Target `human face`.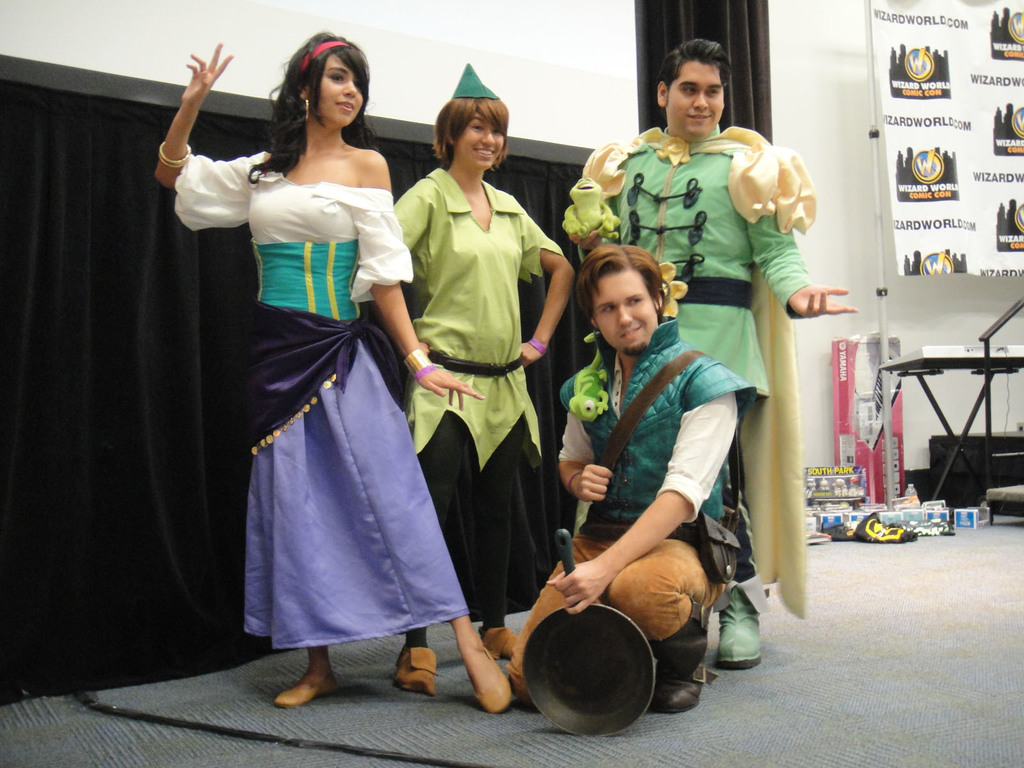
Target region: [left=452, top=110, right=512, bottom=168].
